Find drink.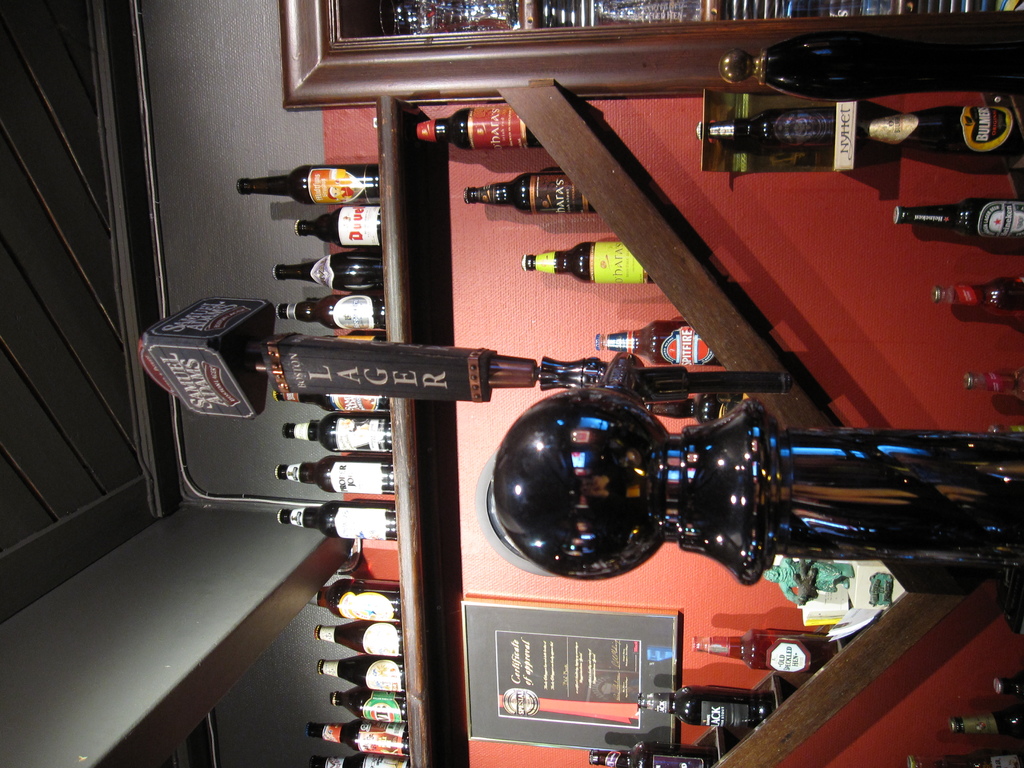
[left=280, top=415, right=391, bottom=451].
